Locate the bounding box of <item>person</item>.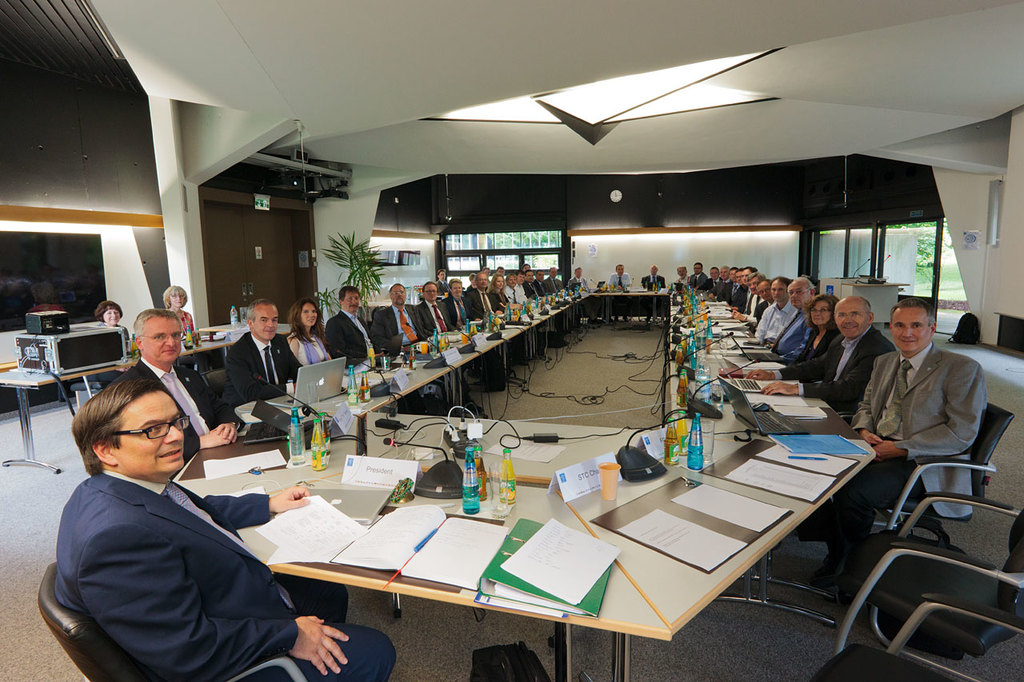
Bounding box: <box>50,378,402,681</box>.
